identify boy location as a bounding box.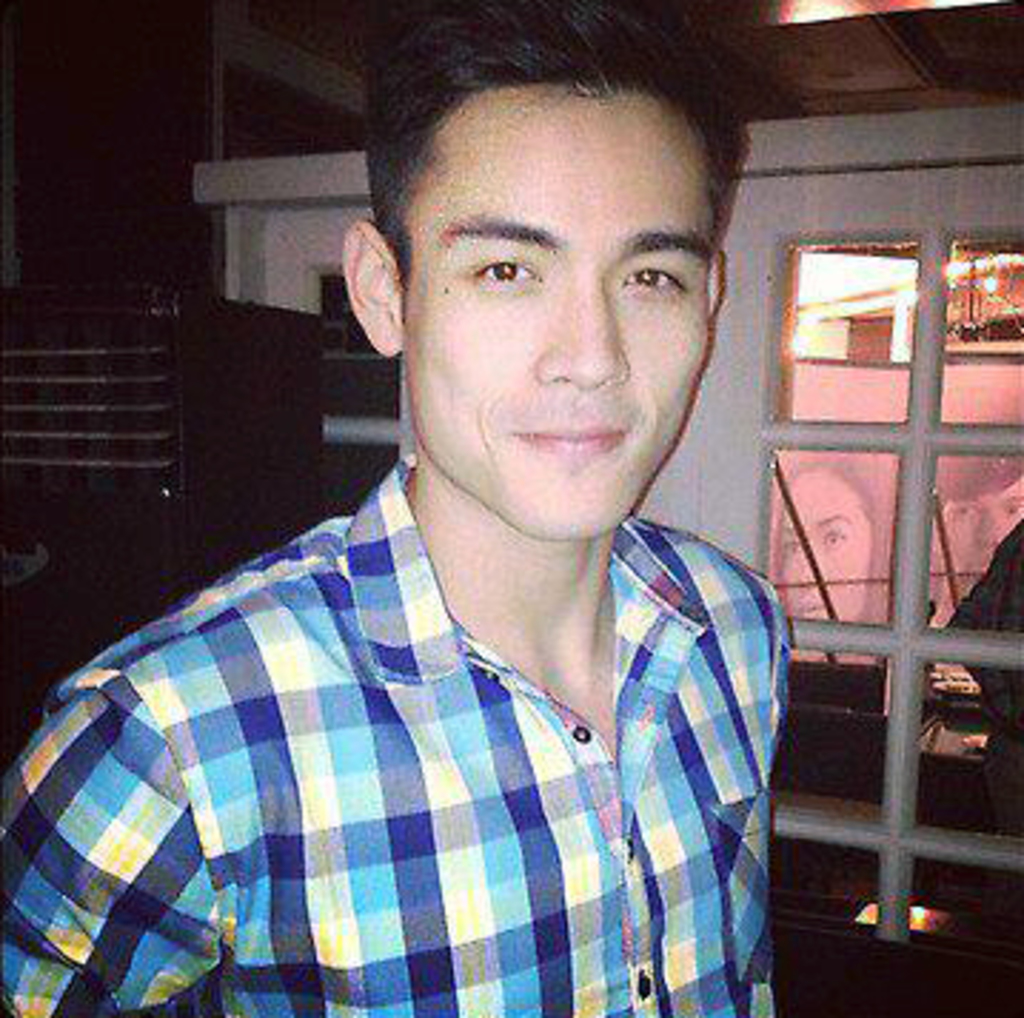
region(0, 0, 767, 1015).
